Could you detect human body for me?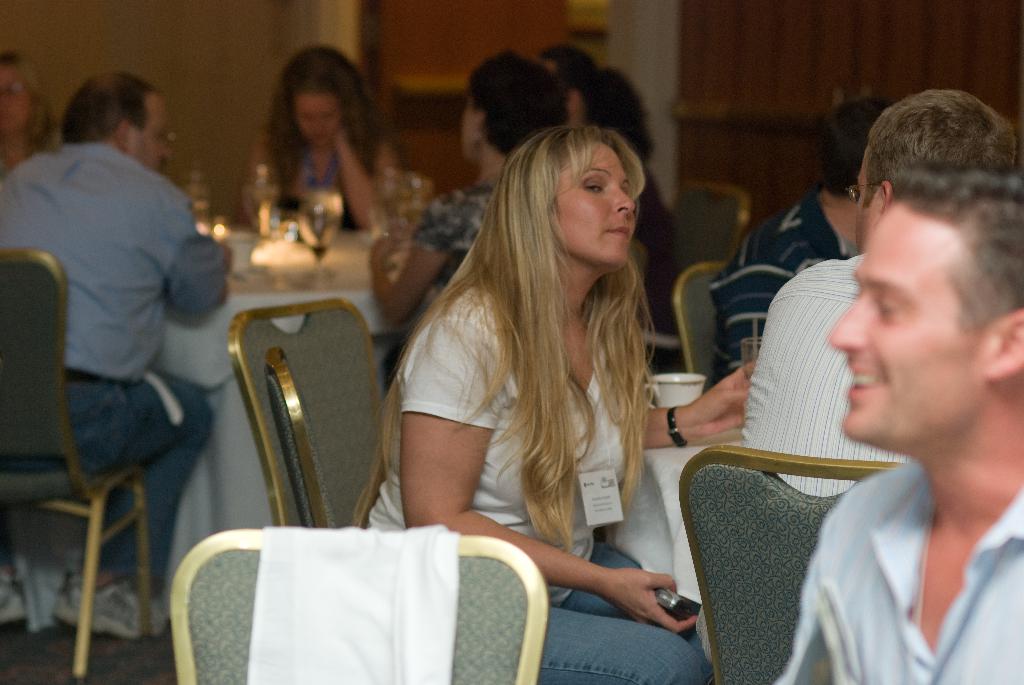
Detection result: bbox=[376, 54, 561, 351].
